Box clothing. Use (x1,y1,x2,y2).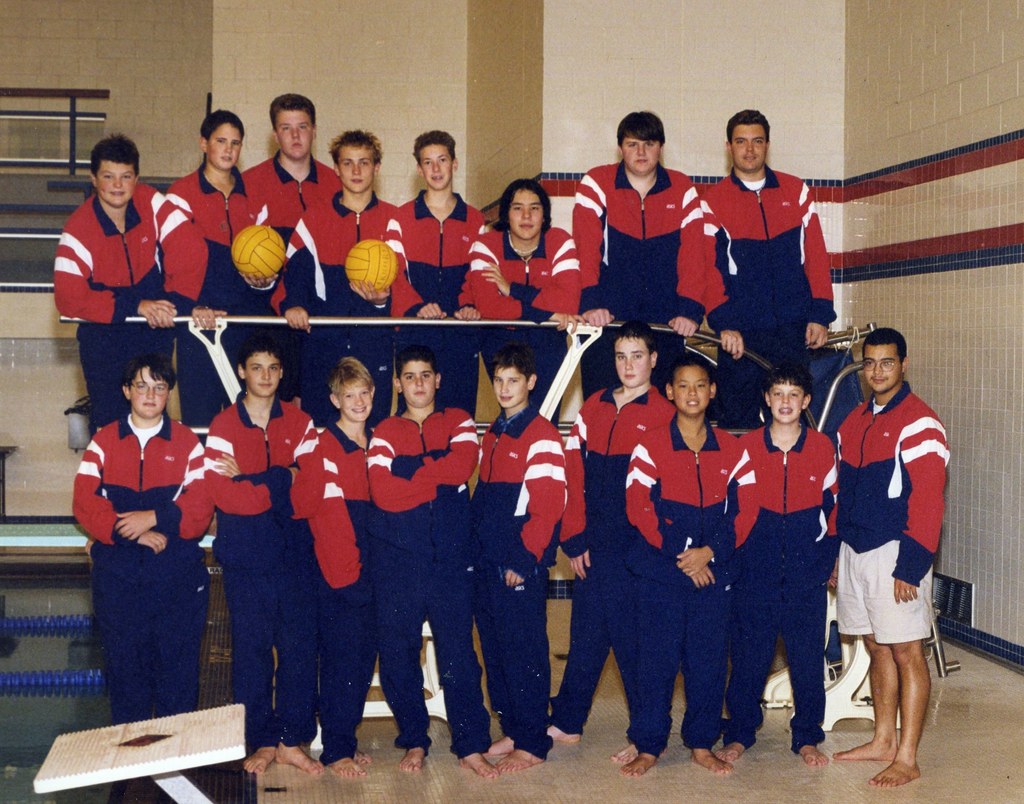
(719,415,839,756).
